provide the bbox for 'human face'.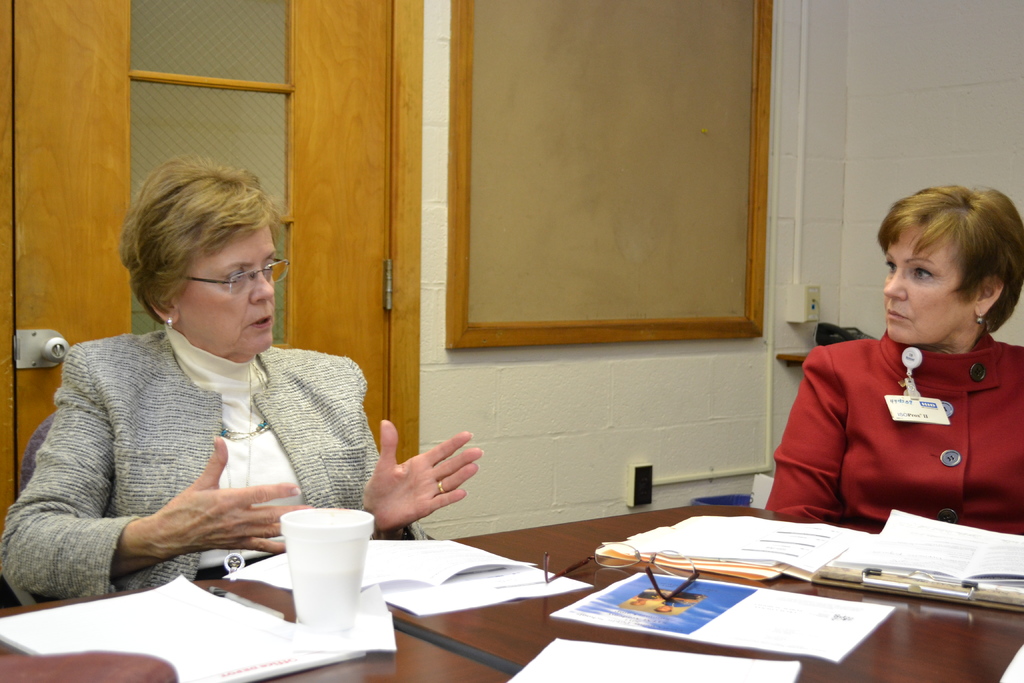
pyautogui.locateOnScreen(884, 226, 968, 344).
